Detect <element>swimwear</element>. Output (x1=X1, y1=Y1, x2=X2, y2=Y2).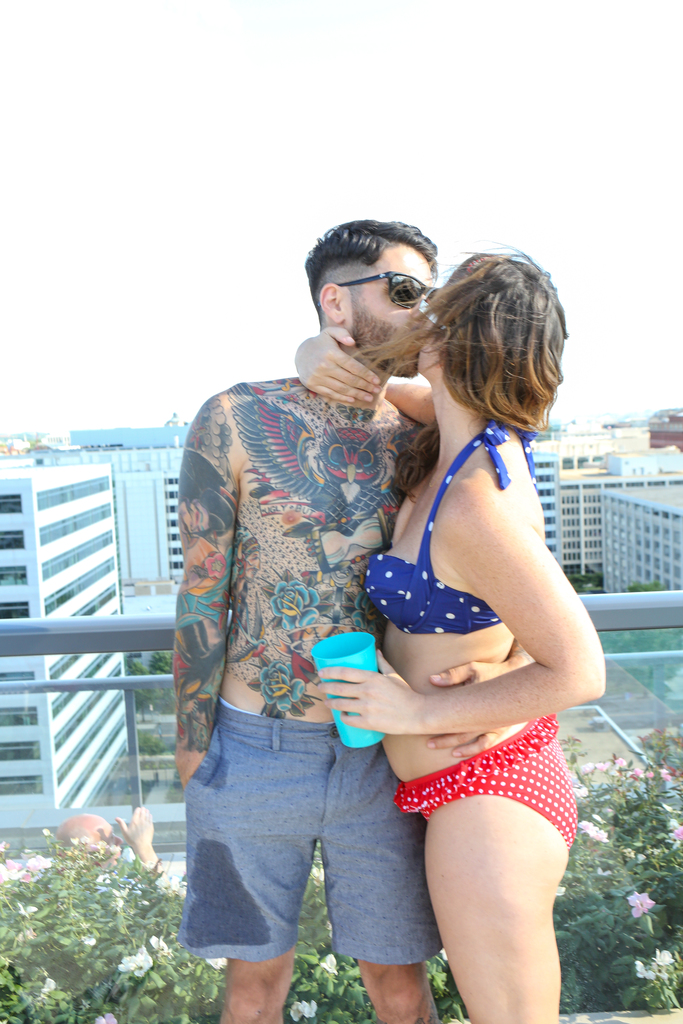
(x1=393, y1=710, x2=584, y2=854).
